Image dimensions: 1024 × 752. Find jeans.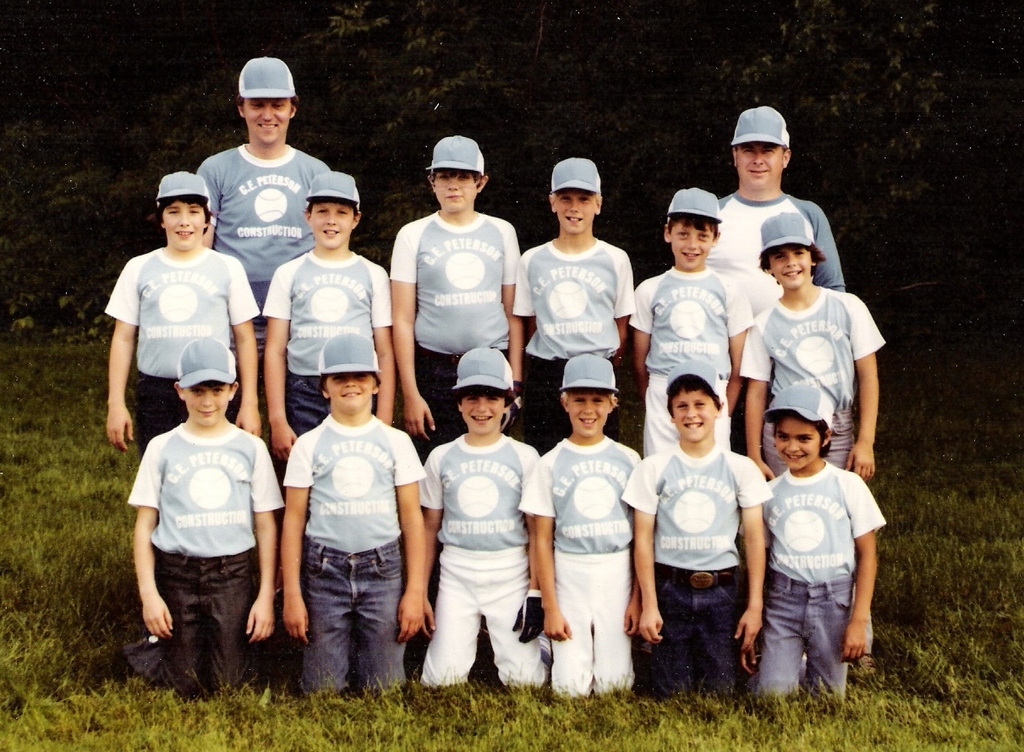
(x1=756, y1=579, x2=852, y2=694).
